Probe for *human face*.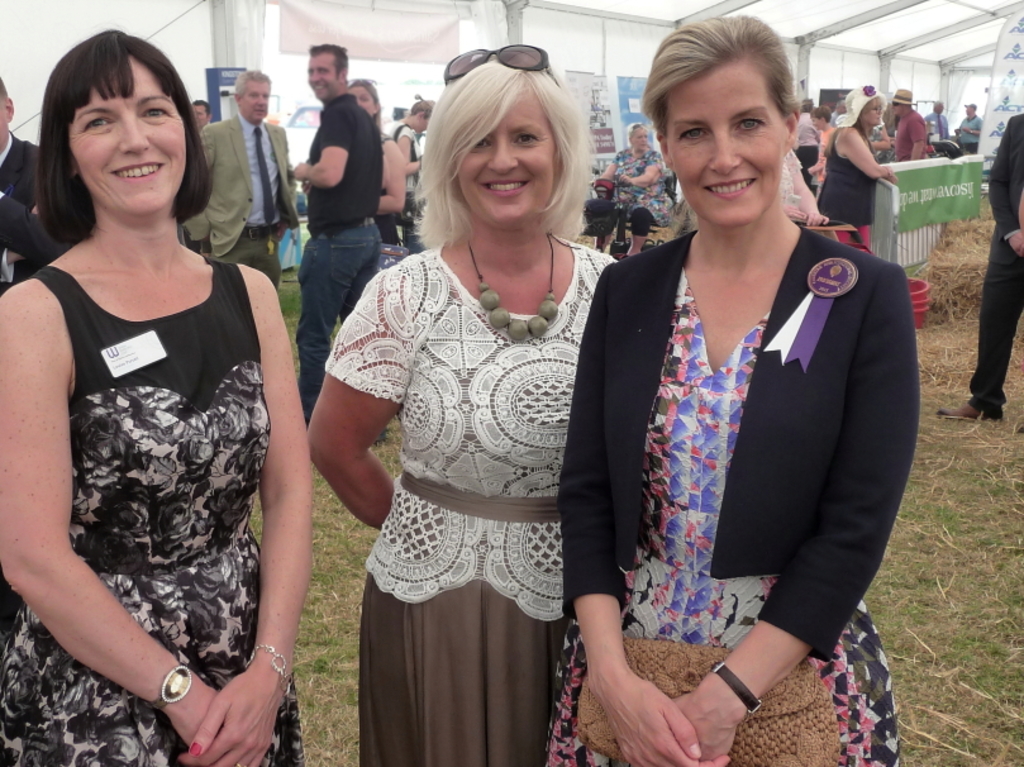
Probe result: 457,90,561,228.
